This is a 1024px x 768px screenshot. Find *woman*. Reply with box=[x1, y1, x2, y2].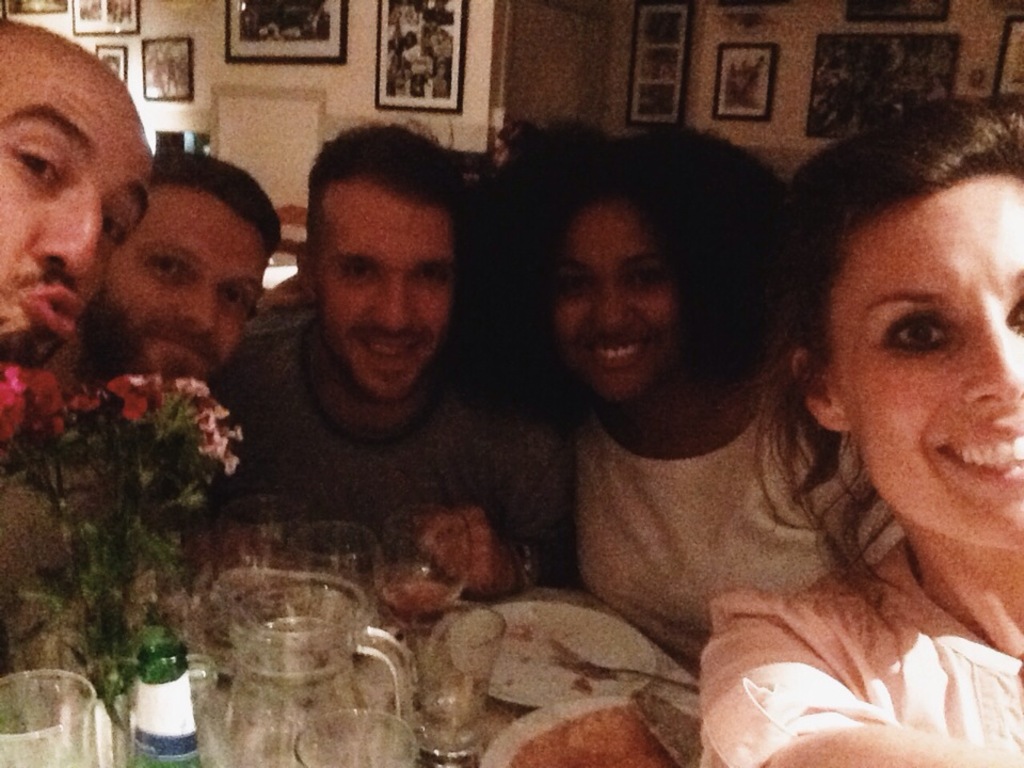
box=[693, 85, 1023, 767].
